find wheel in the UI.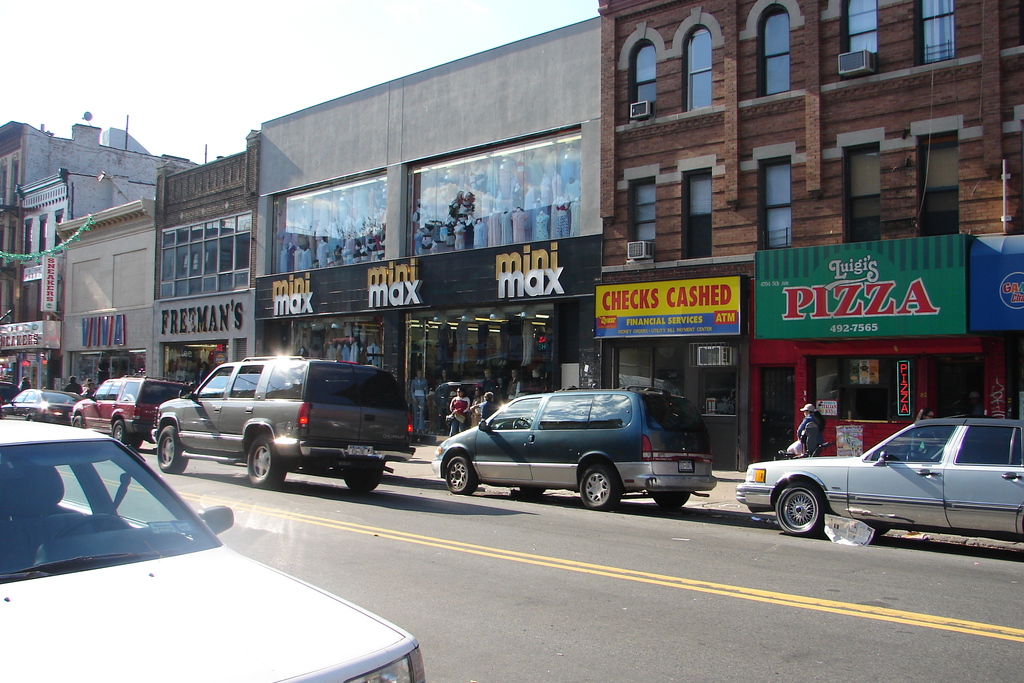
UI element at (577,461,621,511).
